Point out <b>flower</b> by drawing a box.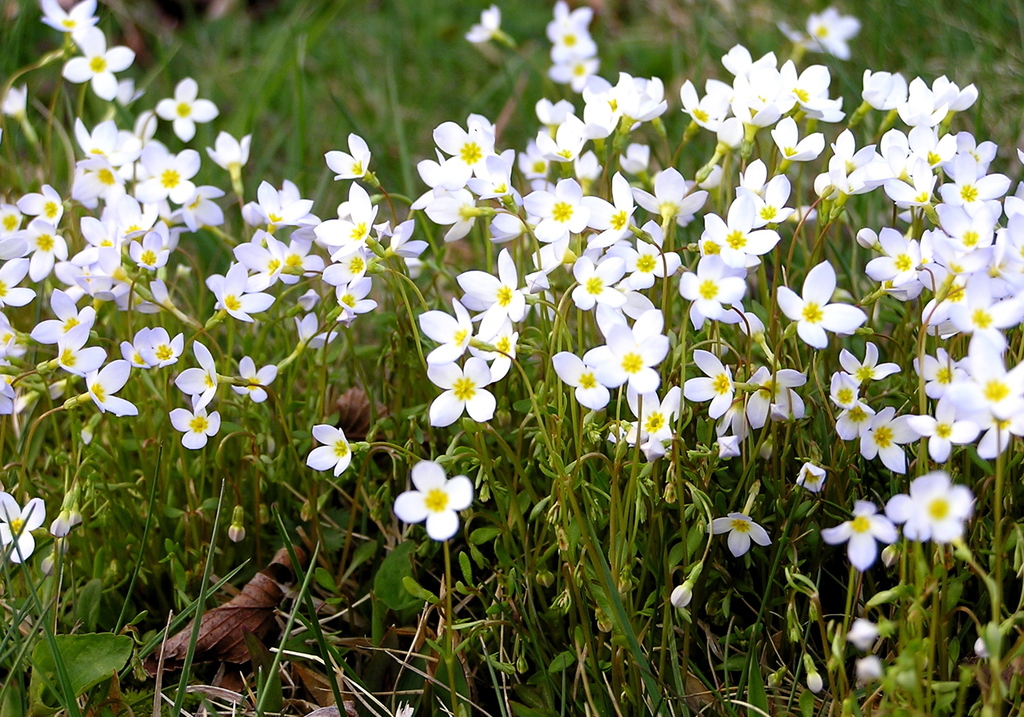
(227, 501, 248, 544).
